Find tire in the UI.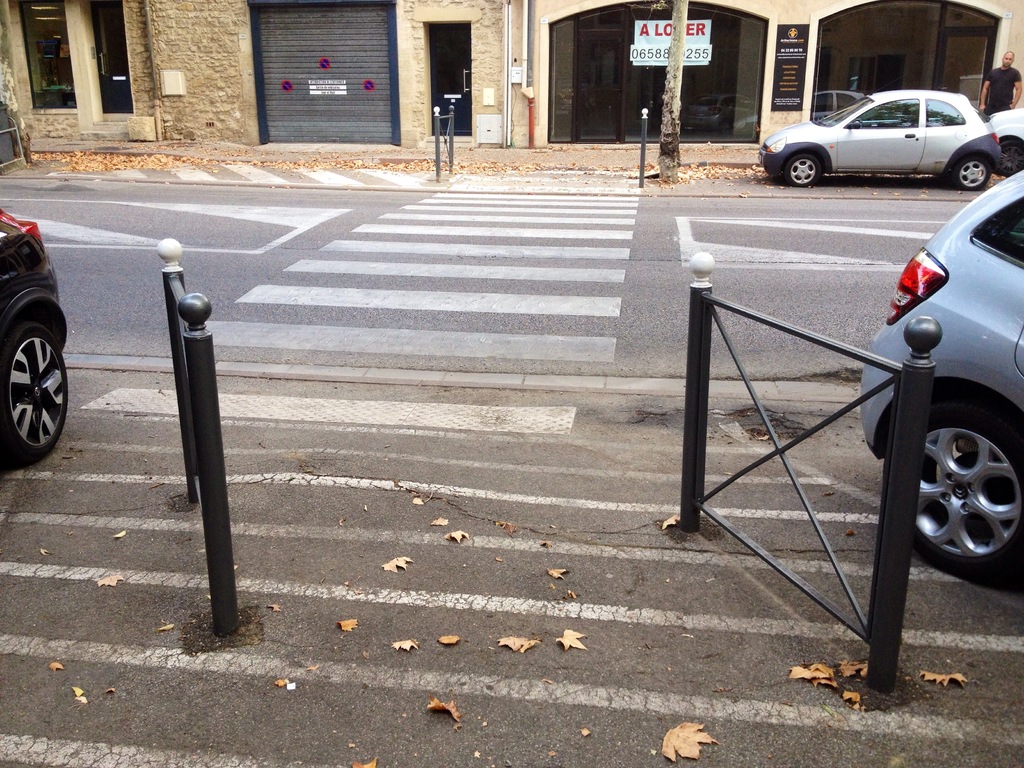
UI element at [895,365,1022,608].
